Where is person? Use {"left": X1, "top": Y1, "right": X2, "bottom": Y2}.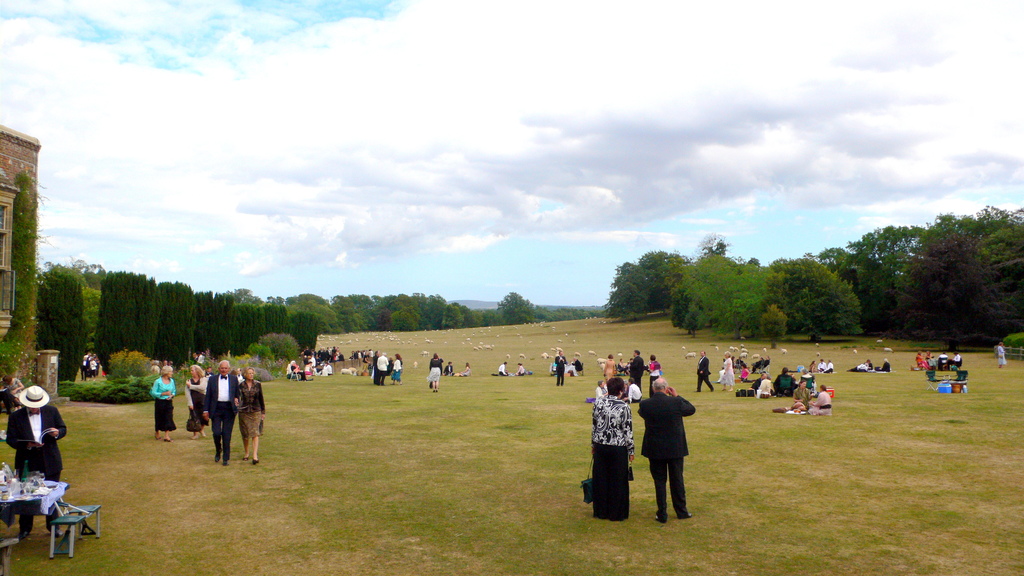
{"left": 148, "top": 361, "right": 180, "bottom": 445}.
